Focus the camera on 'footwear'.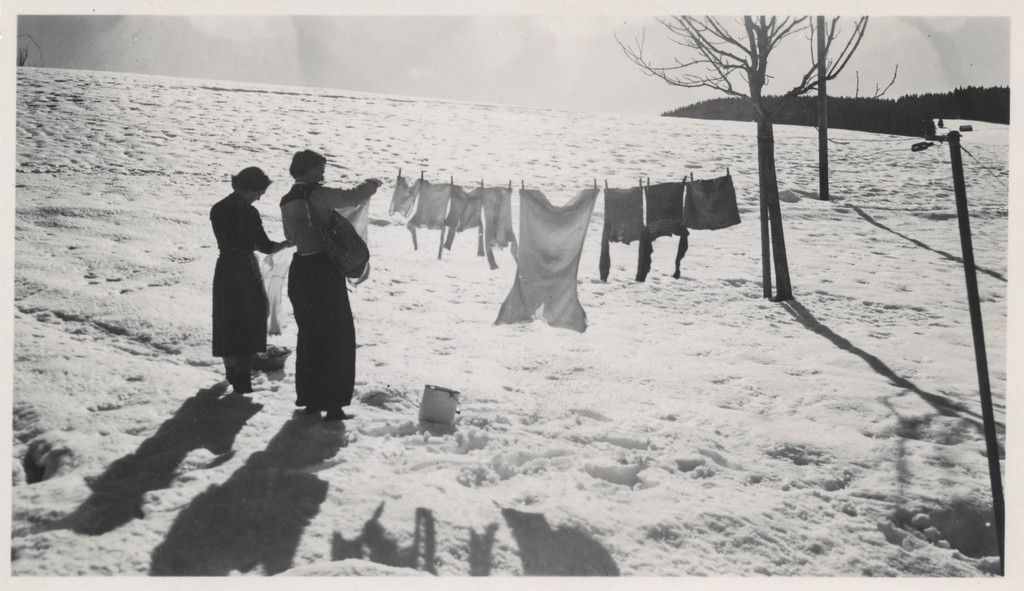
Focus region: <region>237, 368, 261, 394</region>.
